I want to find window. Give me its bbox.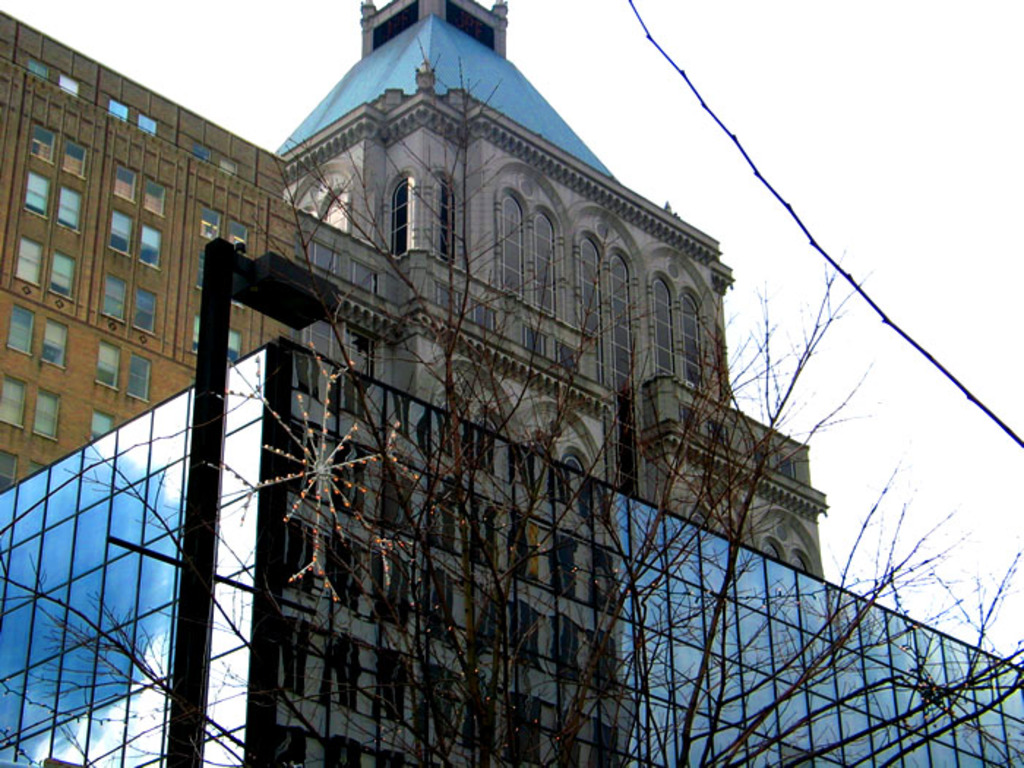
bbox(108, 99, 133, 126).
